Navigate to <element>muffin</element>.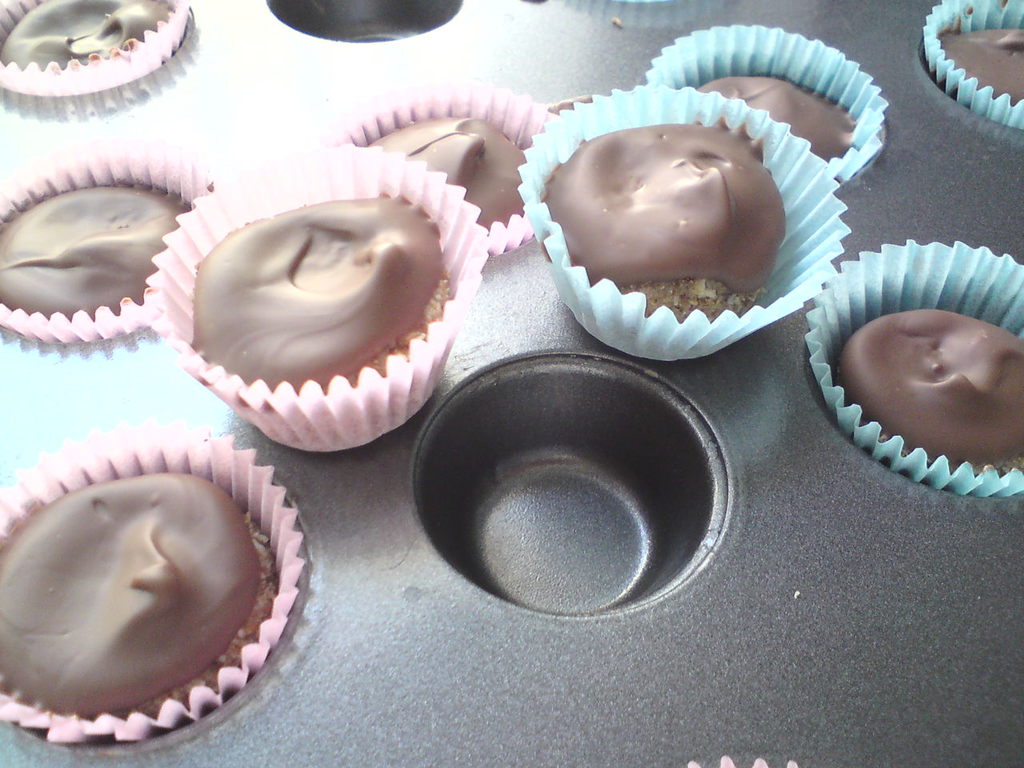
Navigation target: bbox=(143, 135, 493, 447).
